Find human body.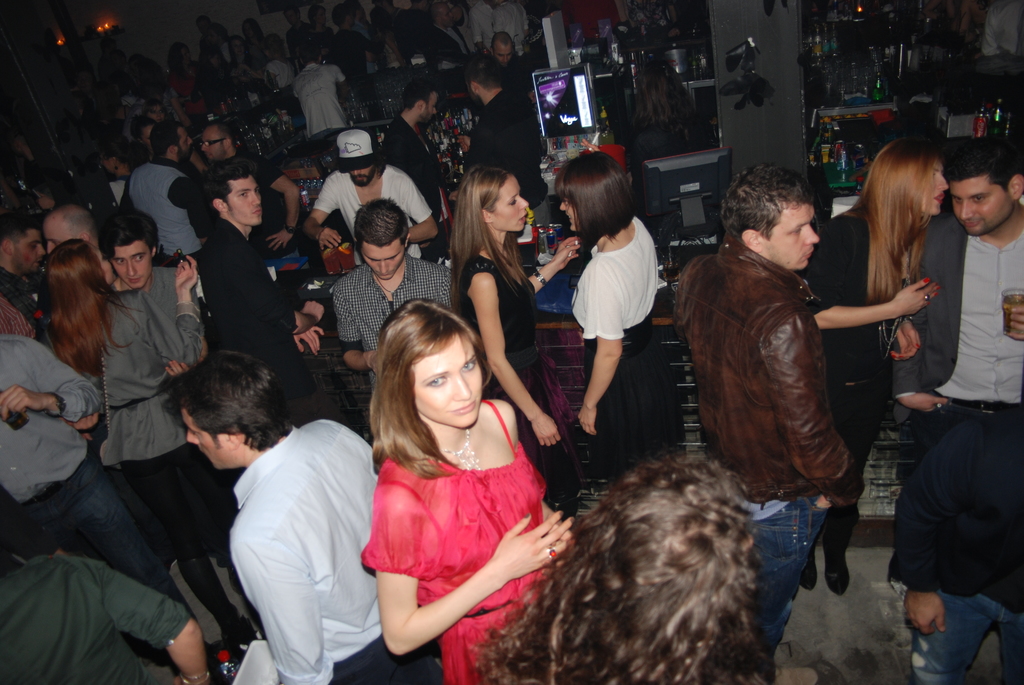
473/51/555/202.
